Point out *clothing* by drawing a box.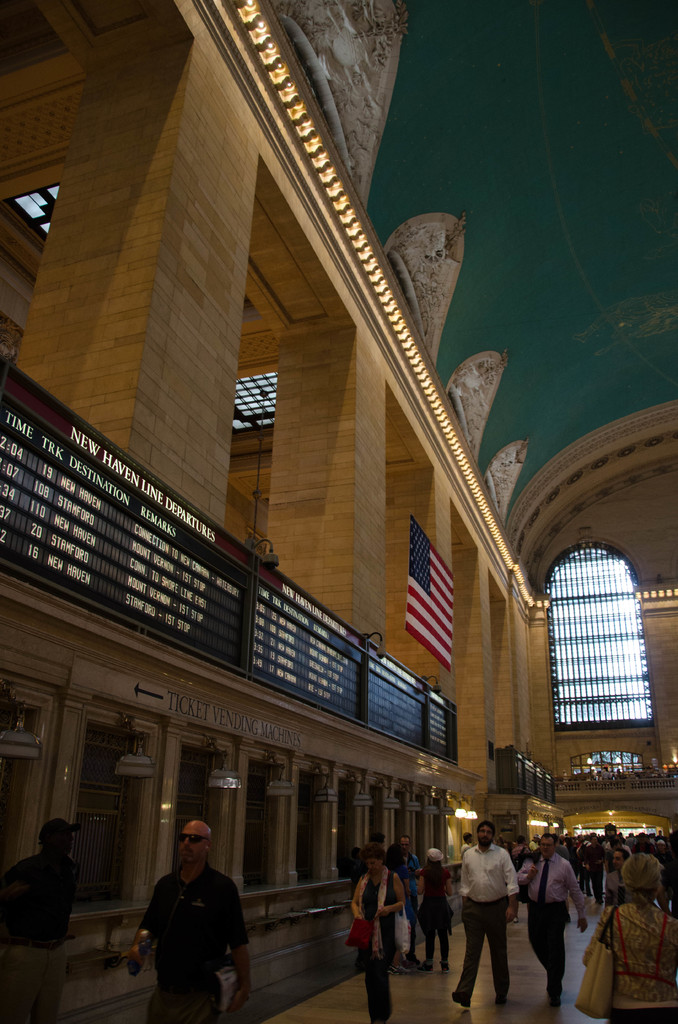
bbox=(452, 844, 519, 1000).
